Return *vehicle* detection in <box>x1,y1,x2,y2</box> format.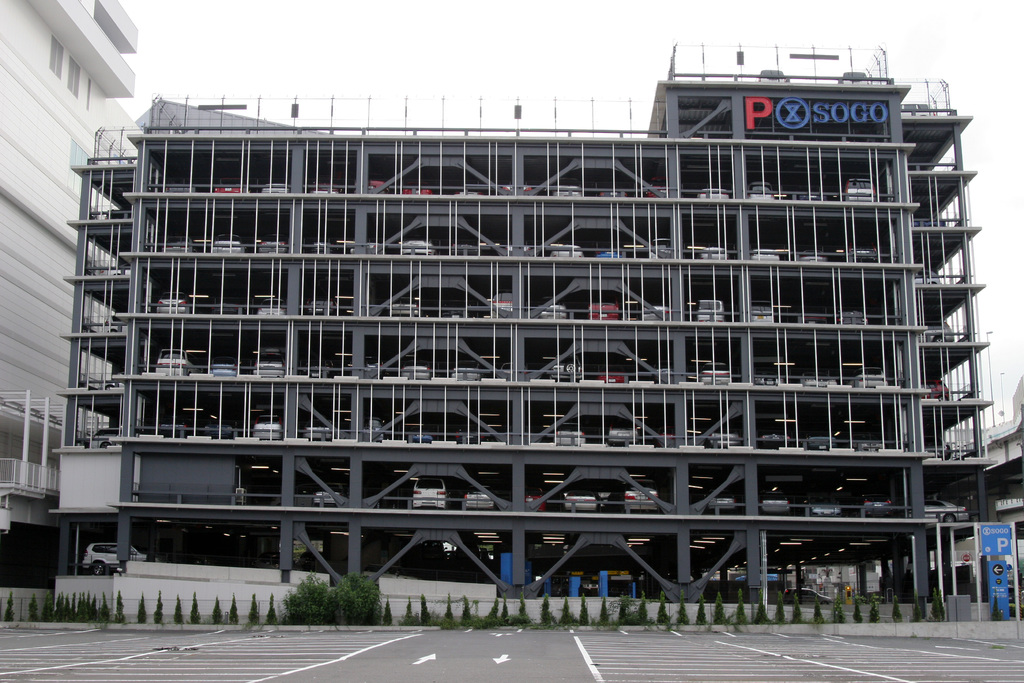
<box>252,349,284,377</box>.
